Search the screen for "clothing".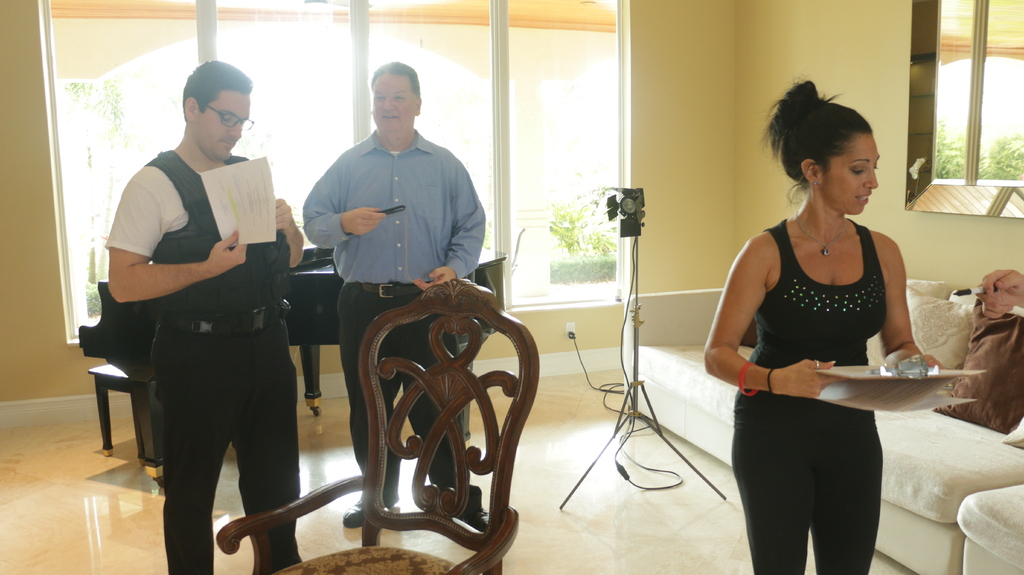
Found at Rect(946, 299, 1023, 441).
